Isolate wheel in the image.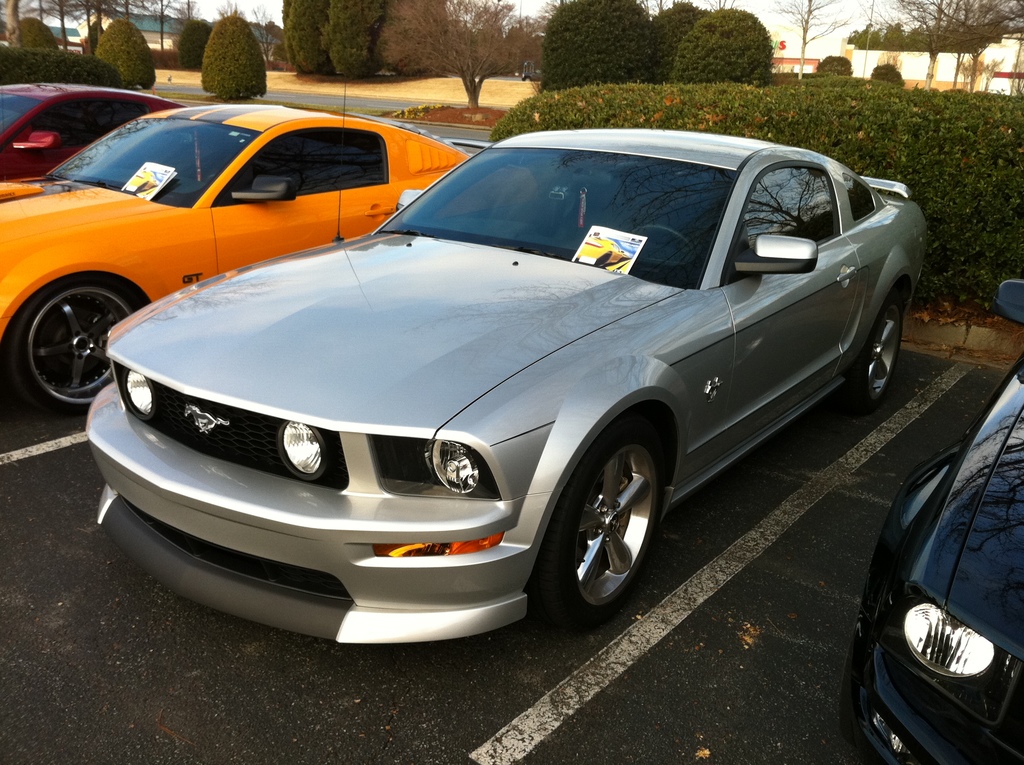
Isolated region: select_region(5, 266, 131, 407).
